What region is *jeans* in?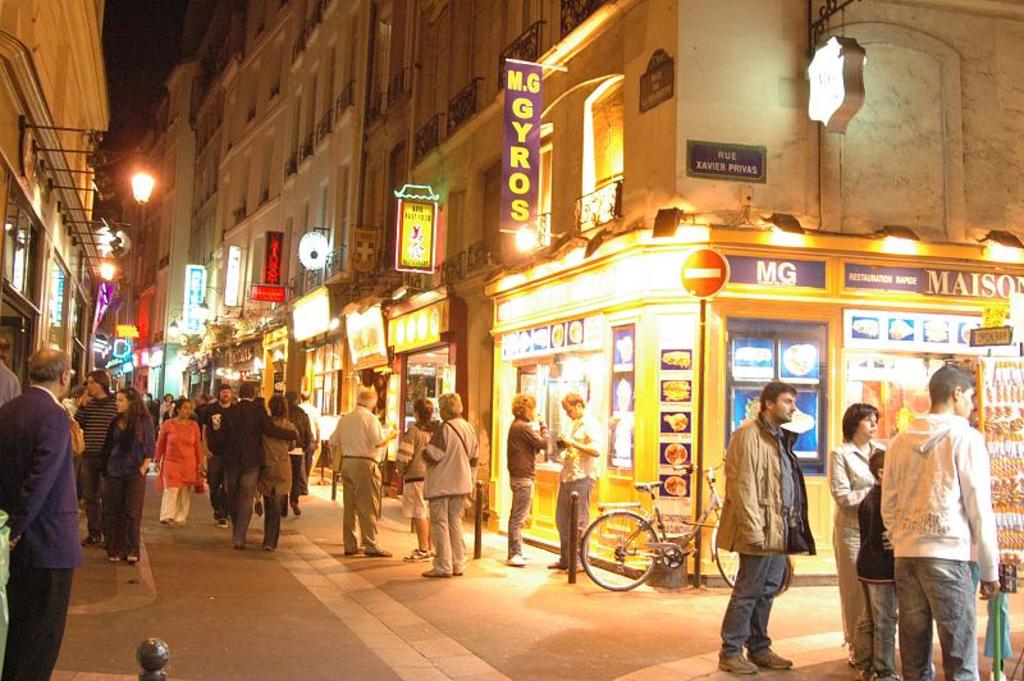
region(557, 477, 589, 570).
